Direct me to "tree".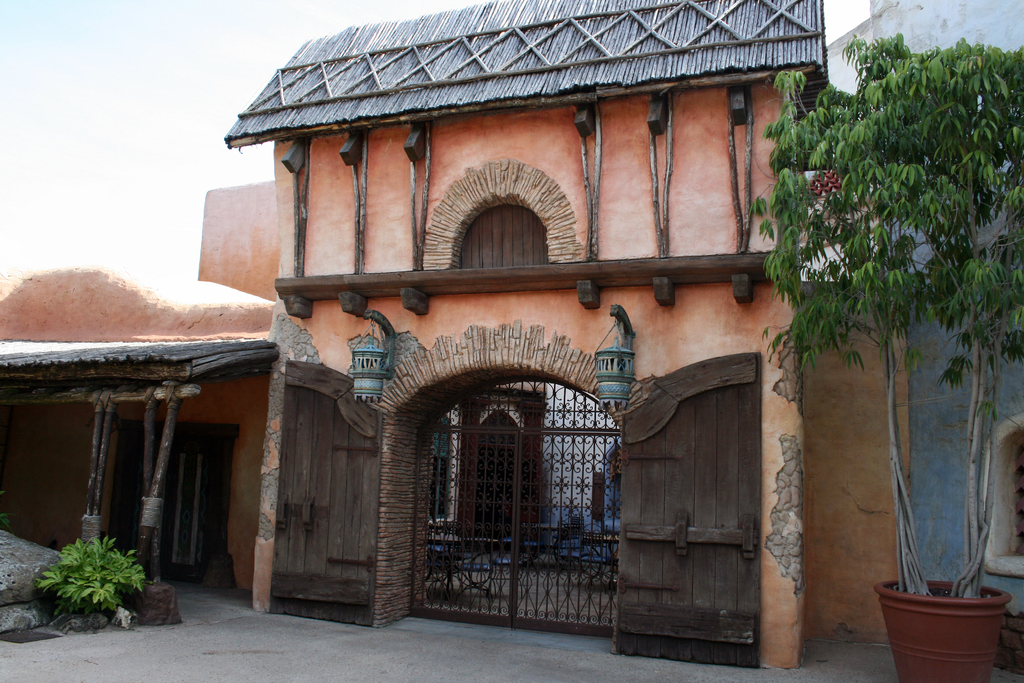
Direction: (763, 58, 1010, 611).
